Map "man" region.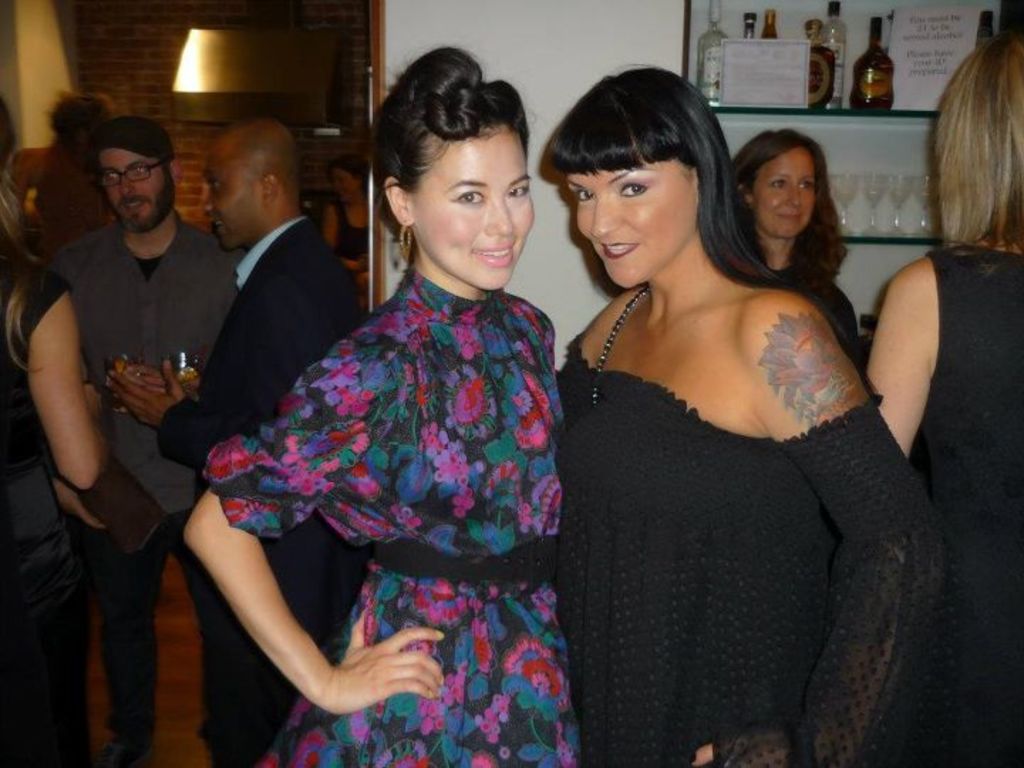
Mapped to [left=102, top=117, right=378, bottom=767].
